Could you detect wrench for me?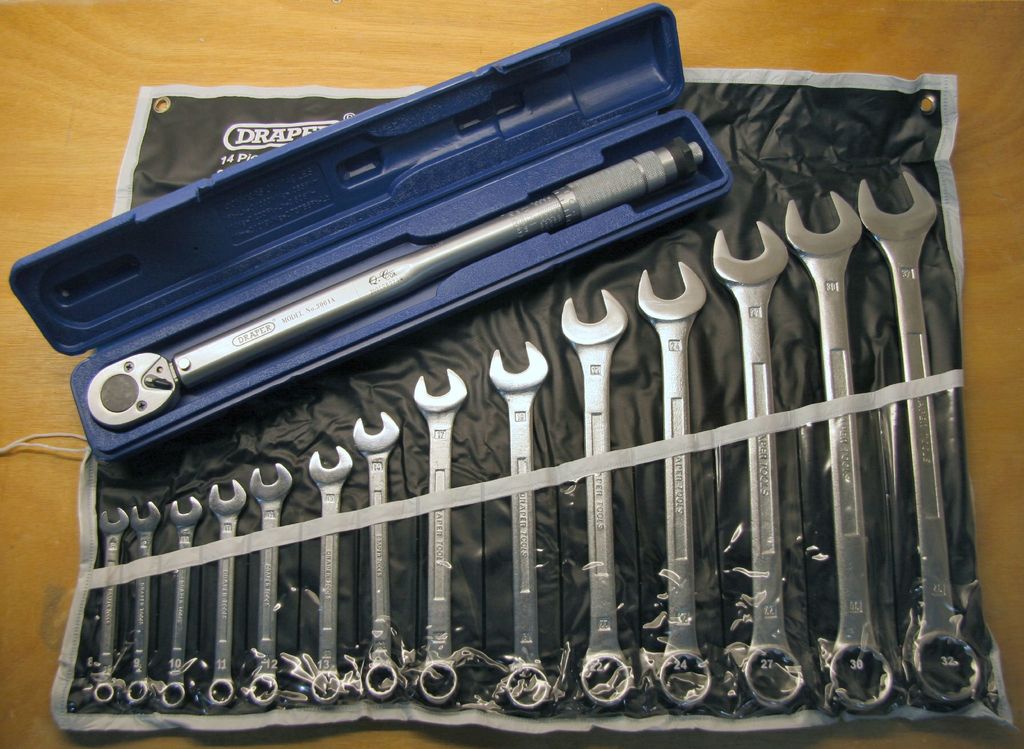
Detection result: <box>489,340,548,709</box>.
